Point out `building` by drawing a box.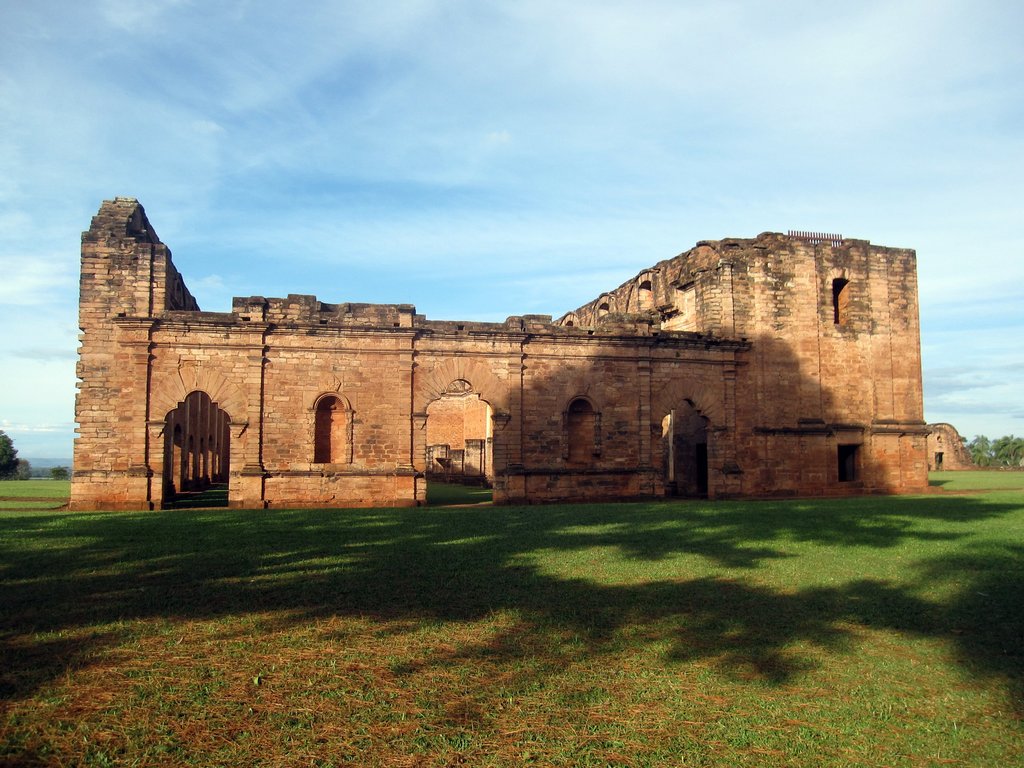
67/199/931/512.
